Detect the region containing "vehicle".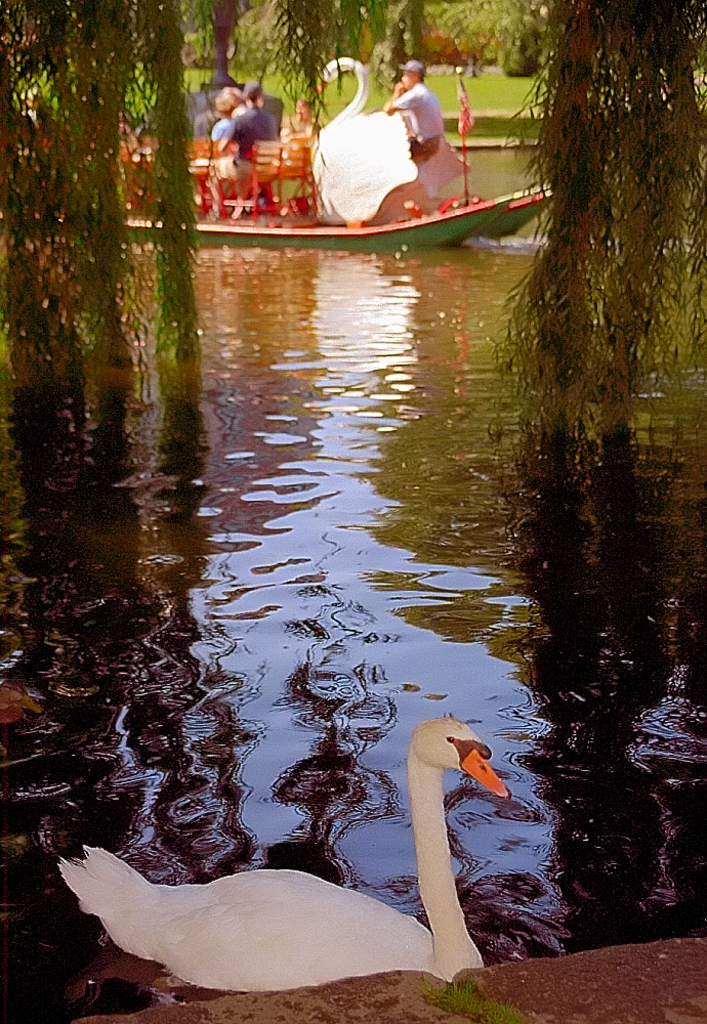
region(0, 53, 559, 250).
